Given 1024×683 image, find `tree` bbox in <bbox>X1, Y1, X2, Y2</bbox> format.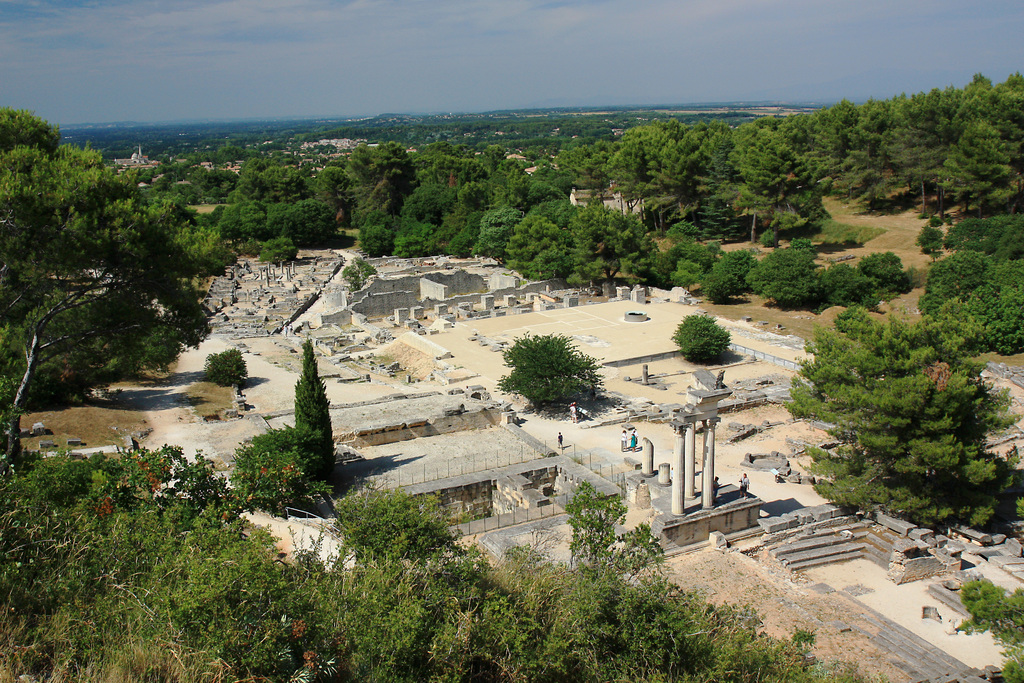
<bbox>940, 210, 1023, 260</bbox>.
